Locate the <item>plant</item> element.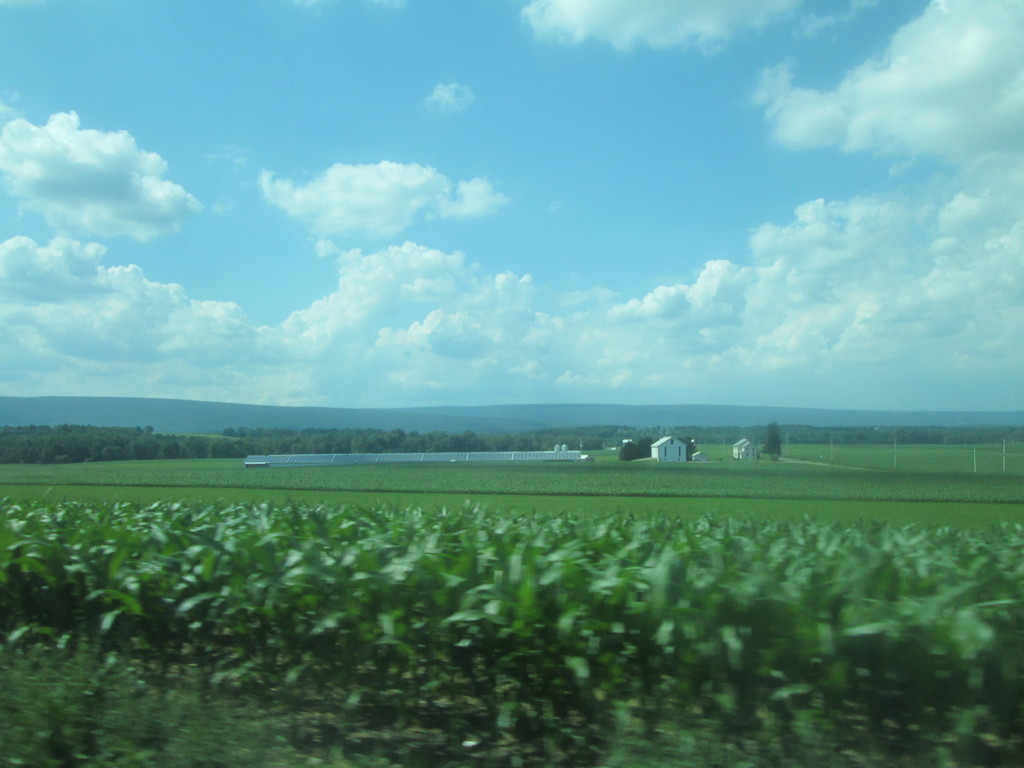
Element bbox: [83,570,231,676].
